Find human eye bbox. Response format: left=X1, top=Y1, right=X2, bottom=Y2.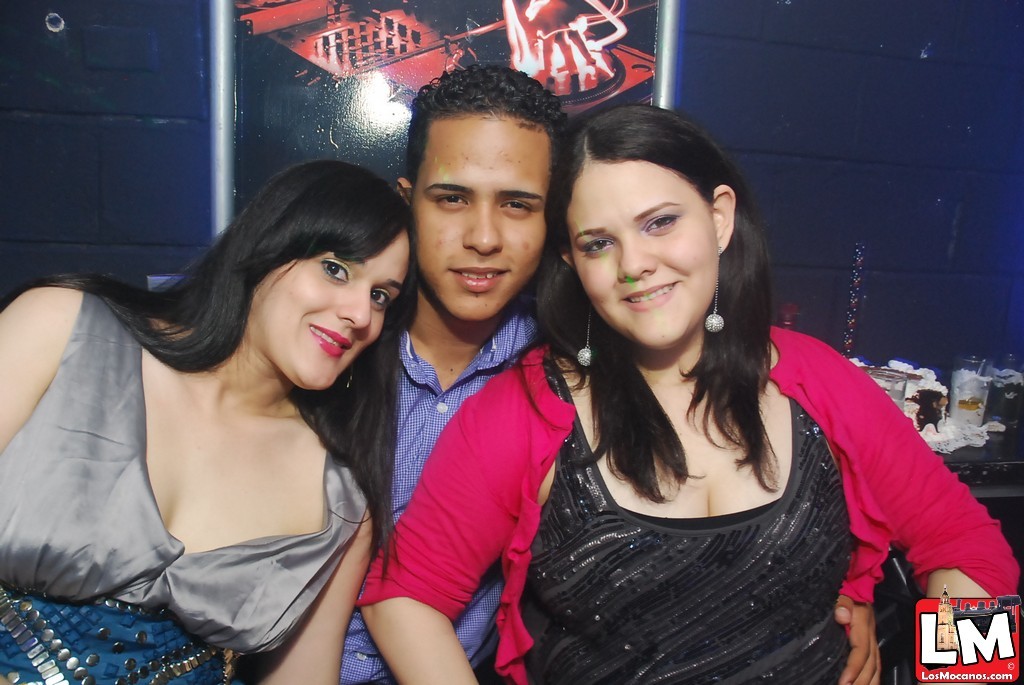
left=373, top=285, right=393, bottom=310.
